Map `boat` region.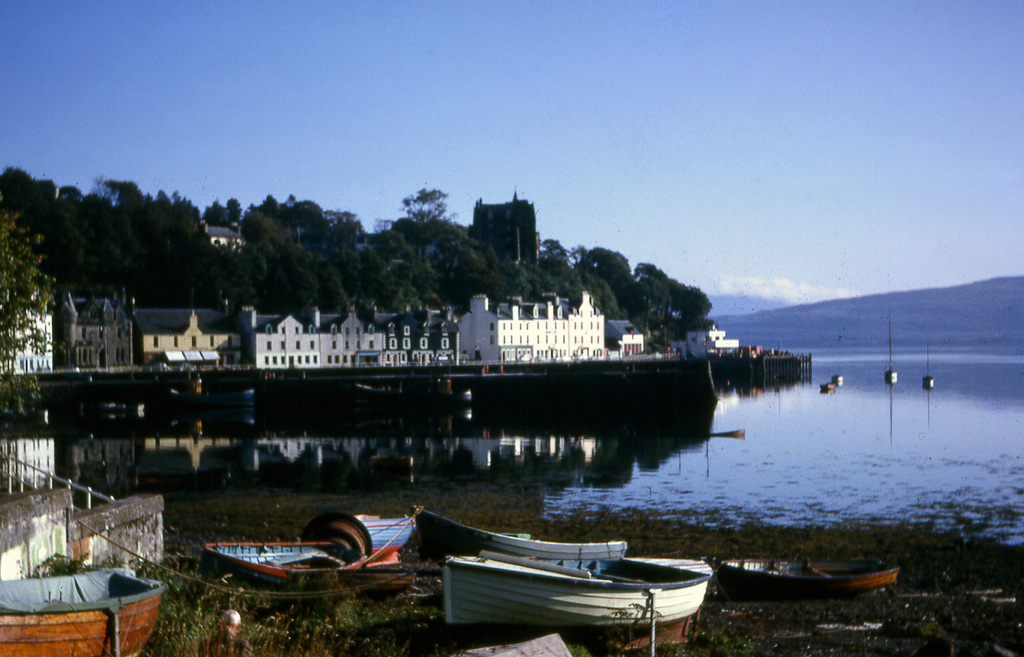
Mapped to x1=196, y1=543, x2=415, y2=610.
